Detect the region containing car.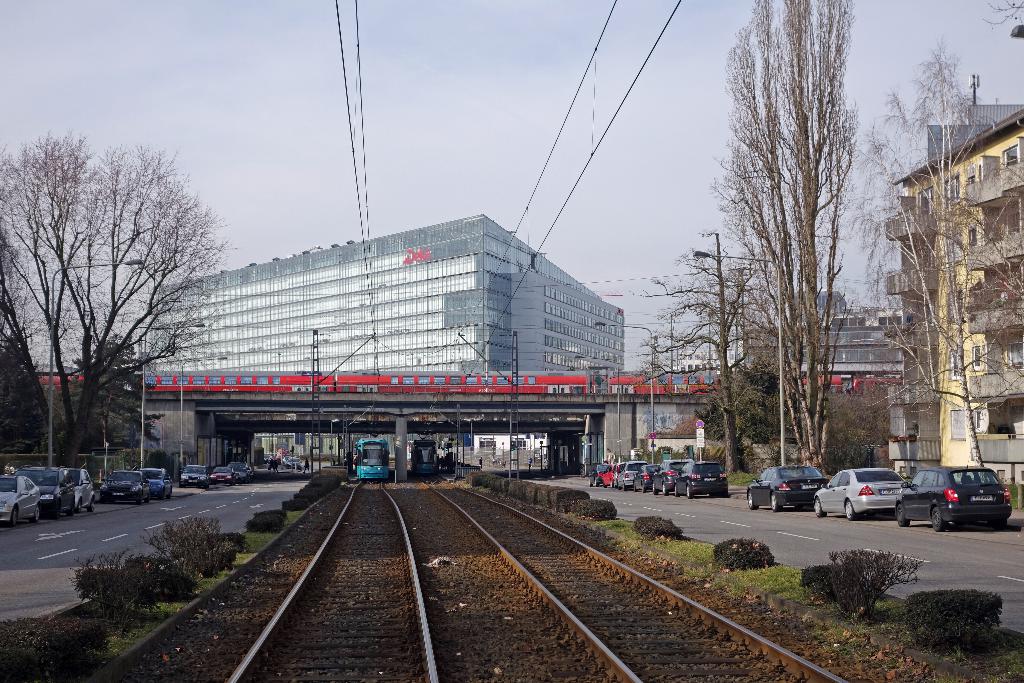
Rect(182, 465, 208, 493).
